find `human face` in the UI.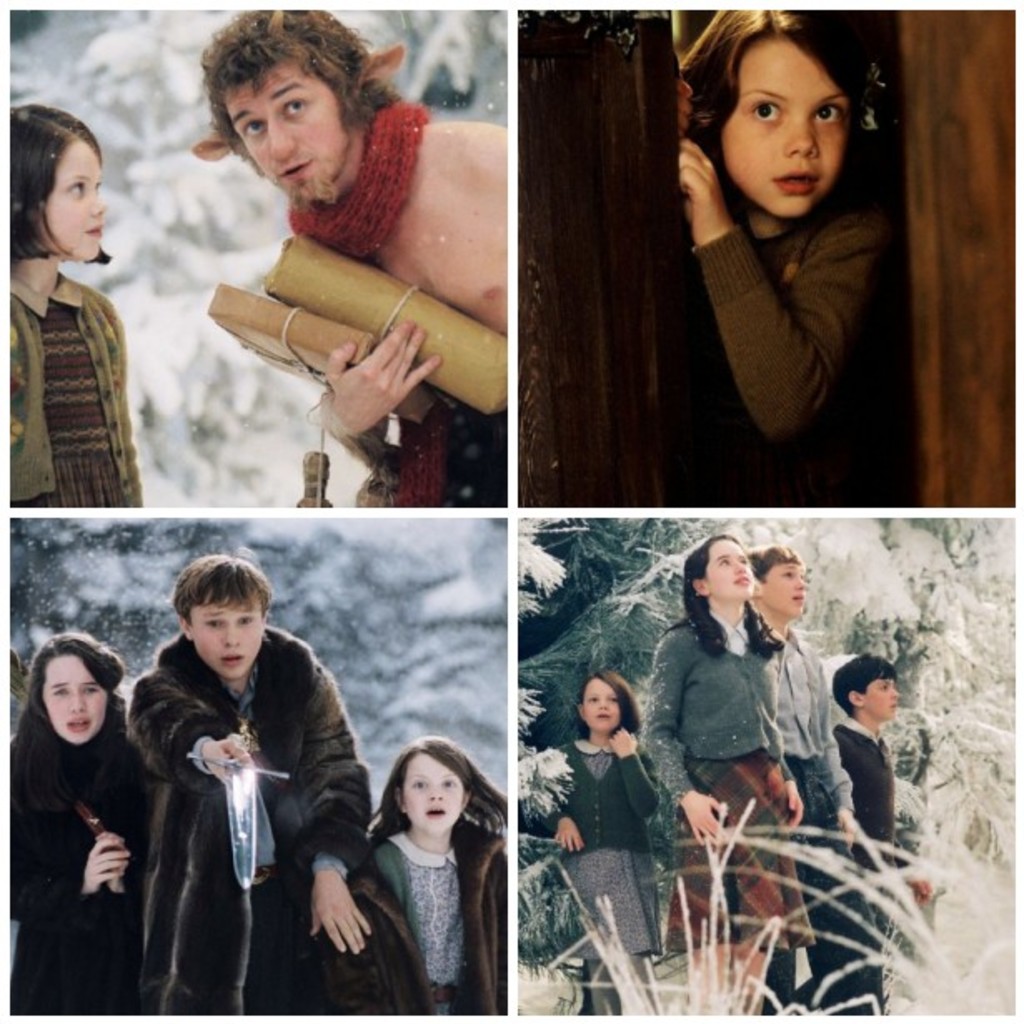
UI element at 763 564 808 619.
